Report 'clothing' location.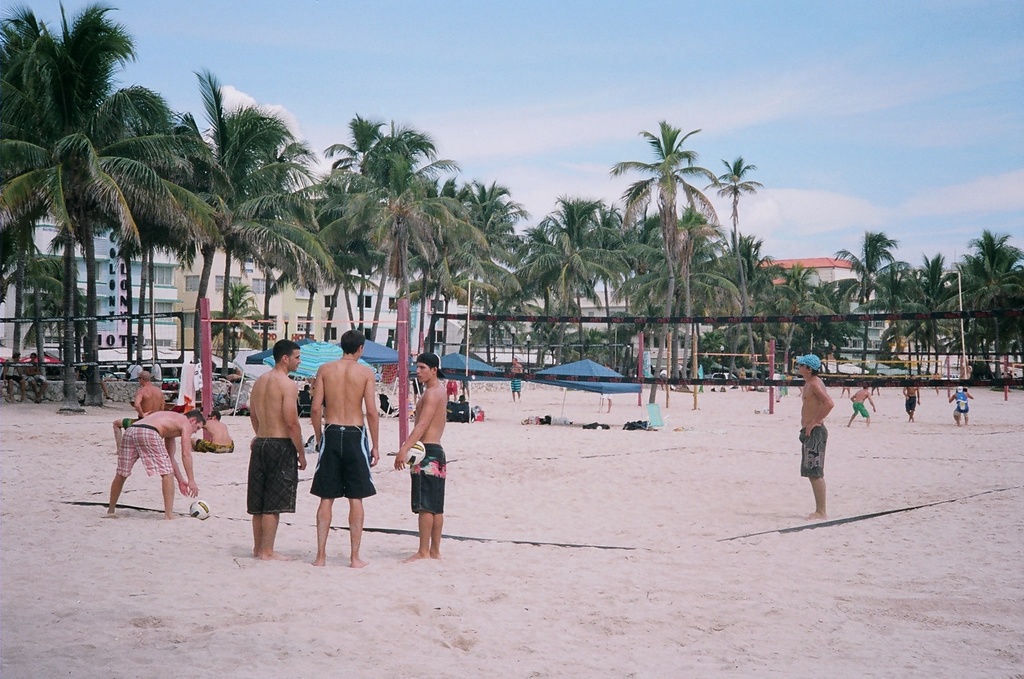
Report: 0 358 23 383.
